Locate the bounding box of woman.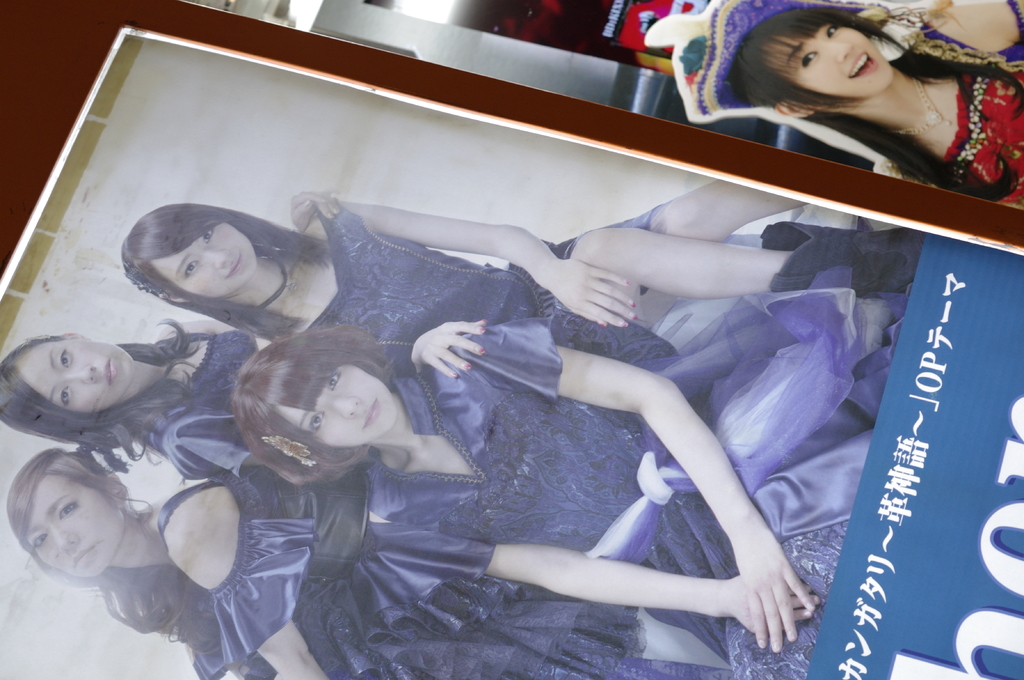
Bounding box: 110,175,926,434.
